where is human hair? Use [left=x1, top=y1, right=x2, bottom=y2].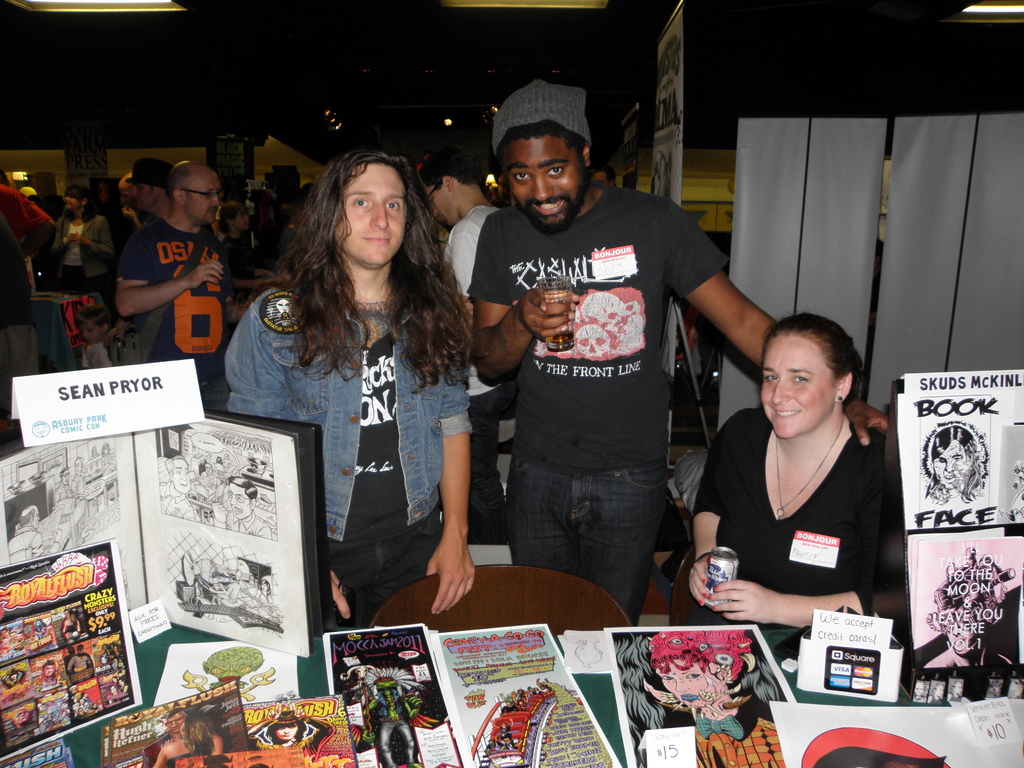
[left=170, top=454, right=193, bottom=476].
